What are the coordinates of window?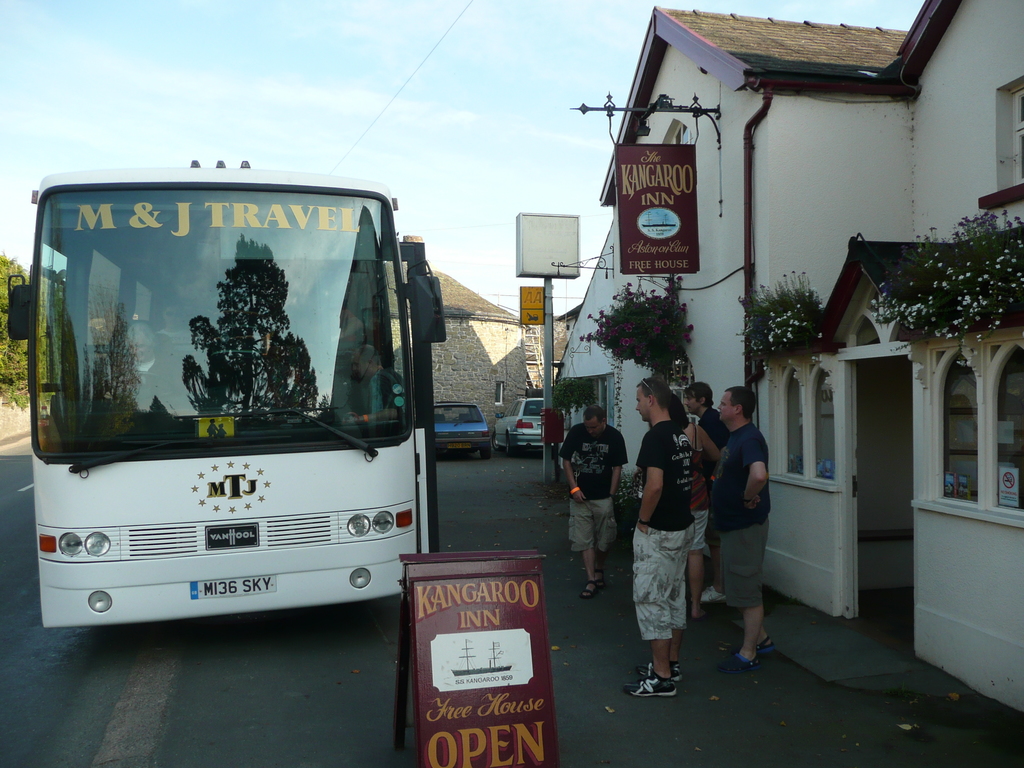
x1=813, y1=367, x2=838, y2=479.
